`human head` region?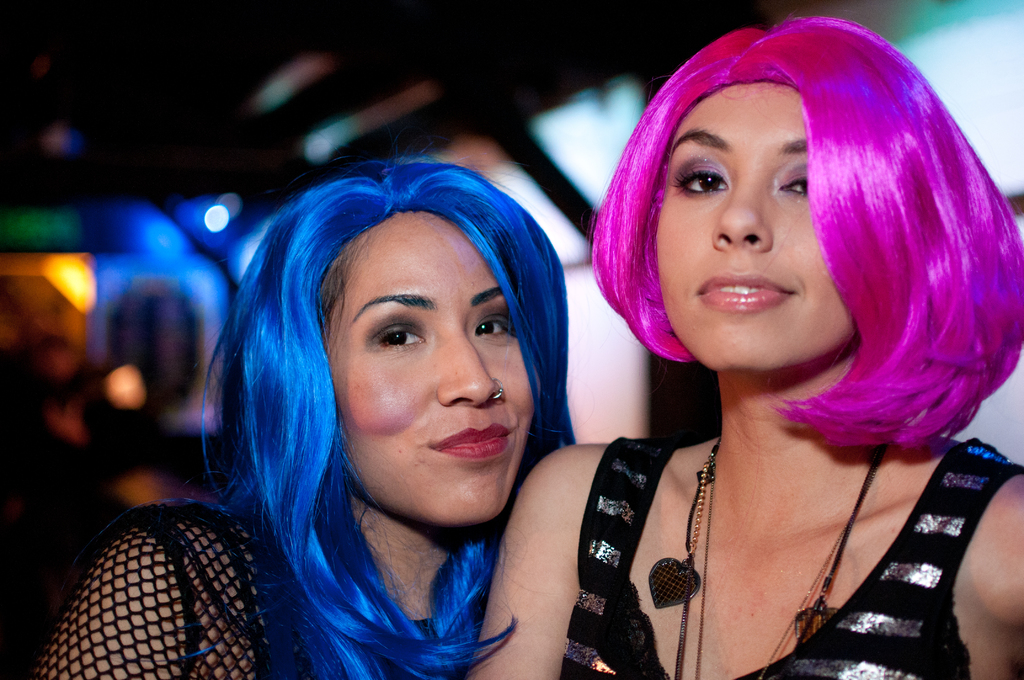
region(603, 20, 991, 422)
